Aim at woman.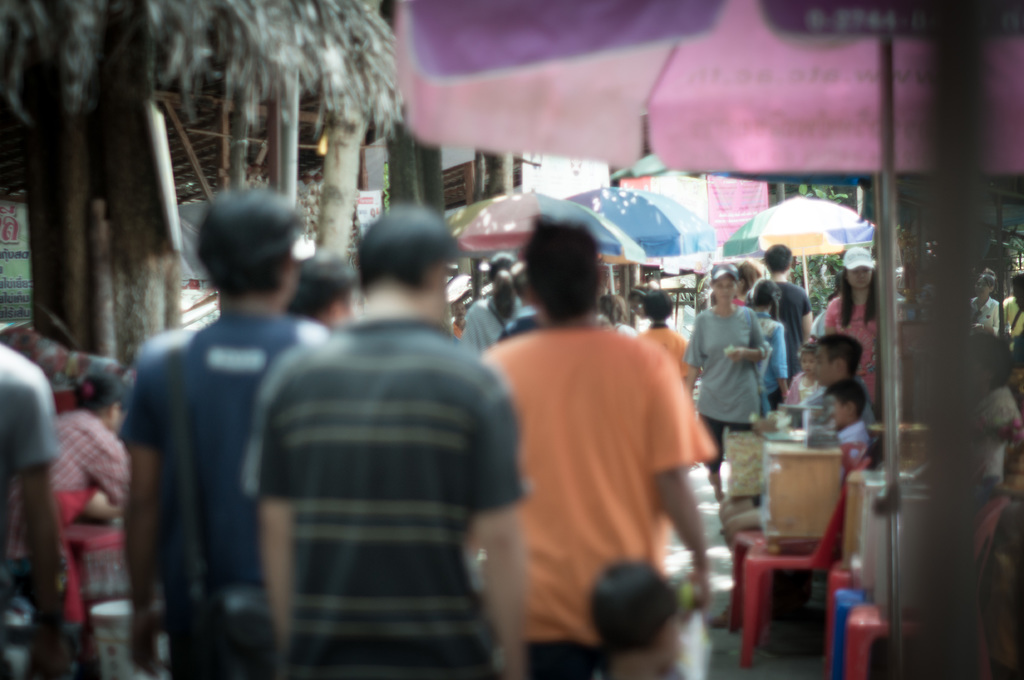
Aimed at [x1=462, y1=256, x2=517, y2=356].
